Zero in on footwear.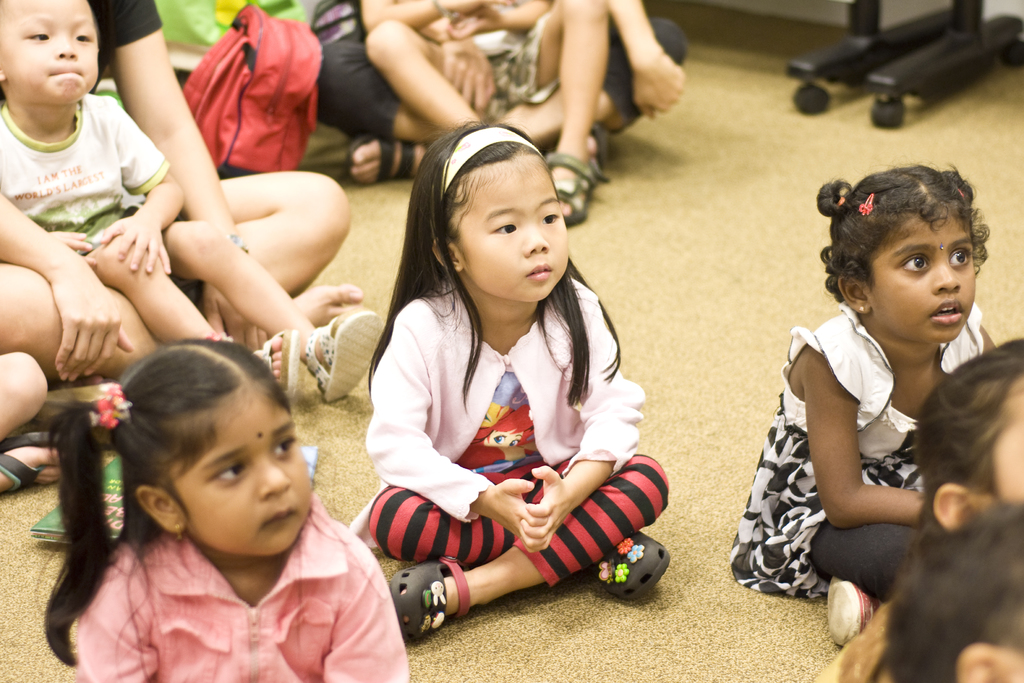
Zeroed in: <bbox>255, 325, 307, 402</bbox>.
